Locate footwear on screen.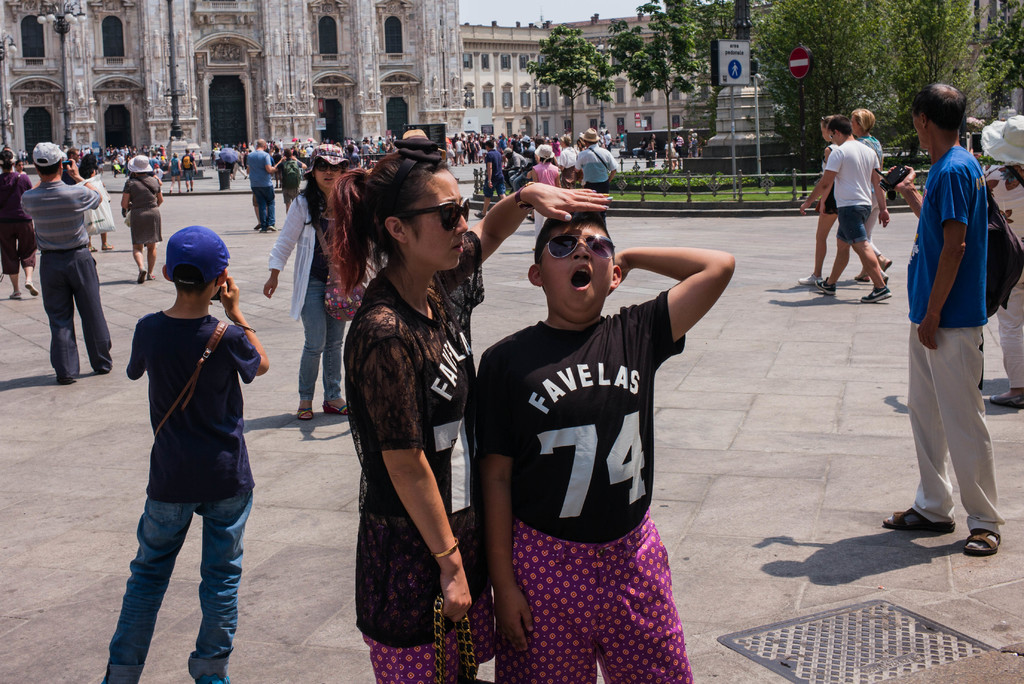
On screen at box=[989, 381, 1023, 412].
